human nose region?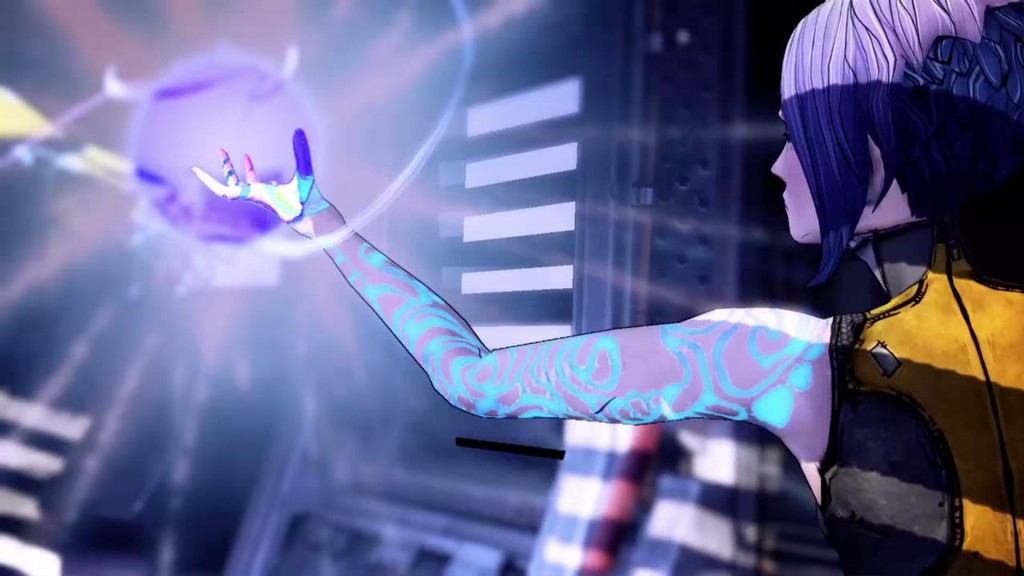
box=[771, 145, 785, 184]
